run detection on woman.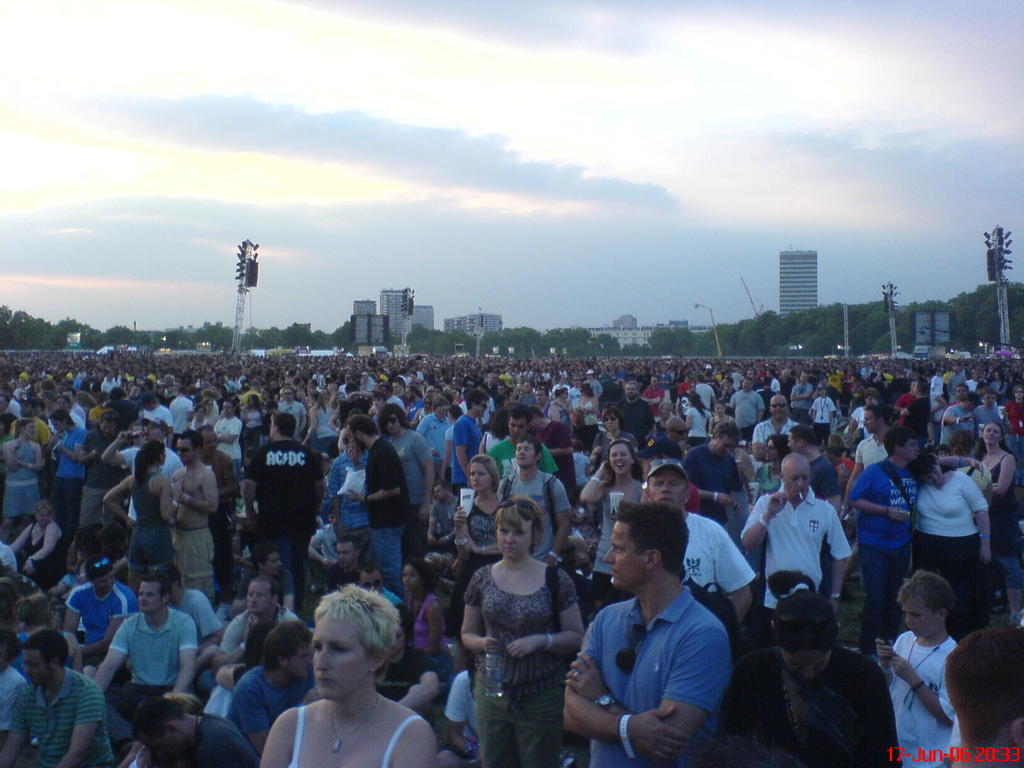
Result: 303 390 338 479.
